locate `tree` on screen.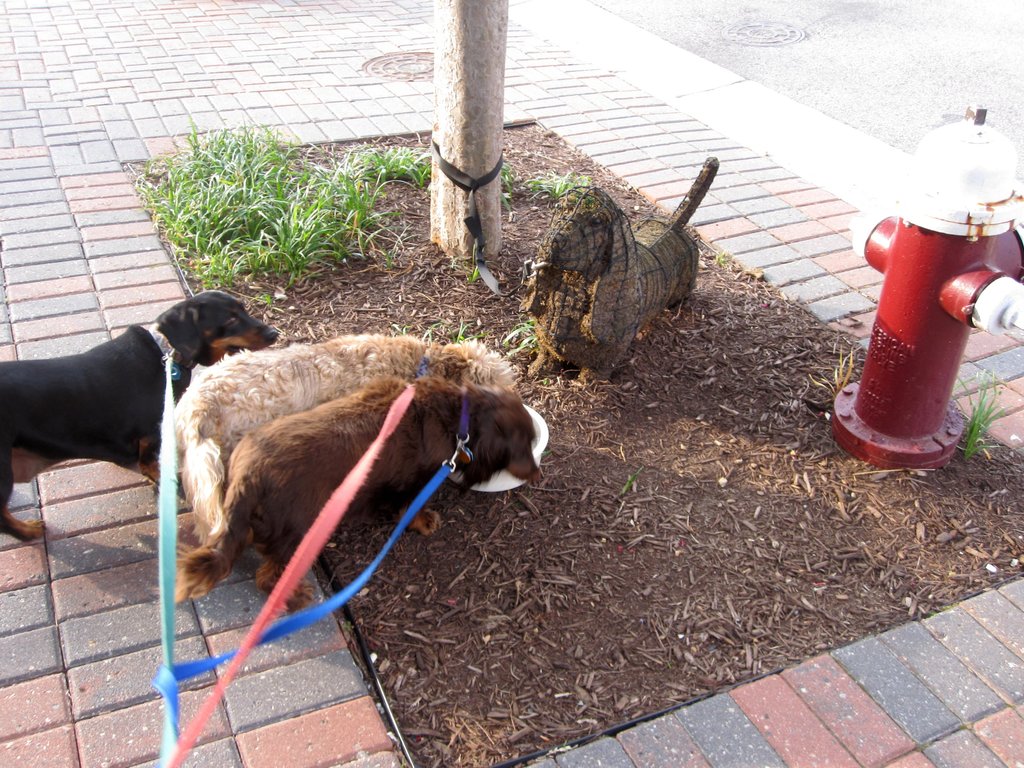
On screen at box=[433, 0, 512, 267].
